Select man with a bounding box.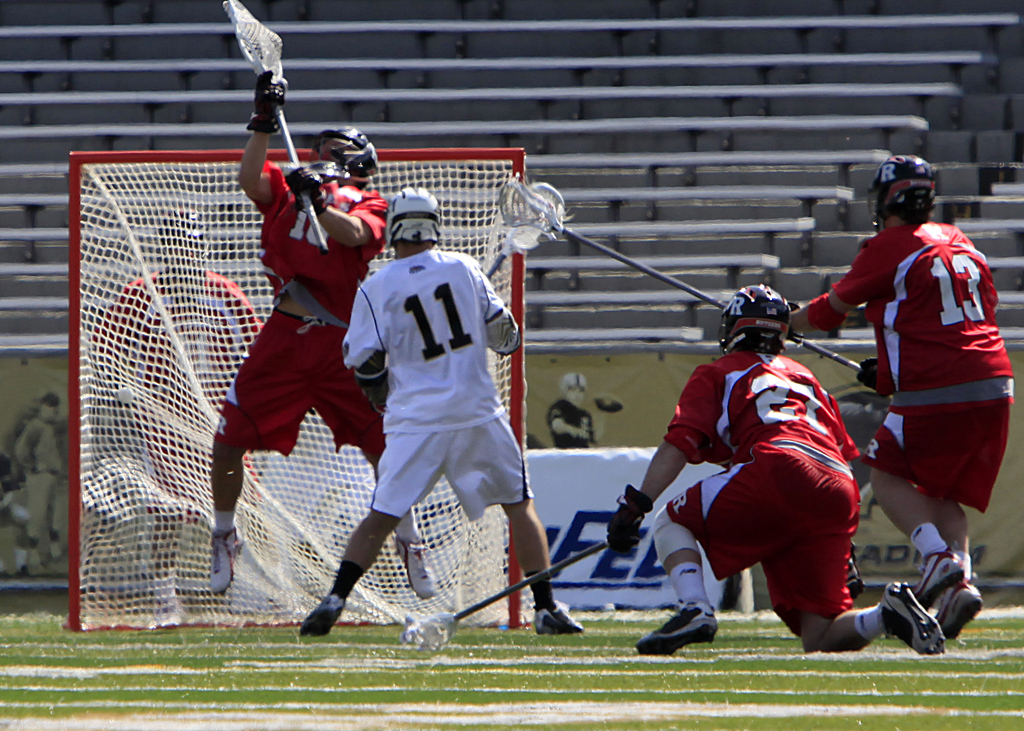
rect(202, 70, 433, 598).
